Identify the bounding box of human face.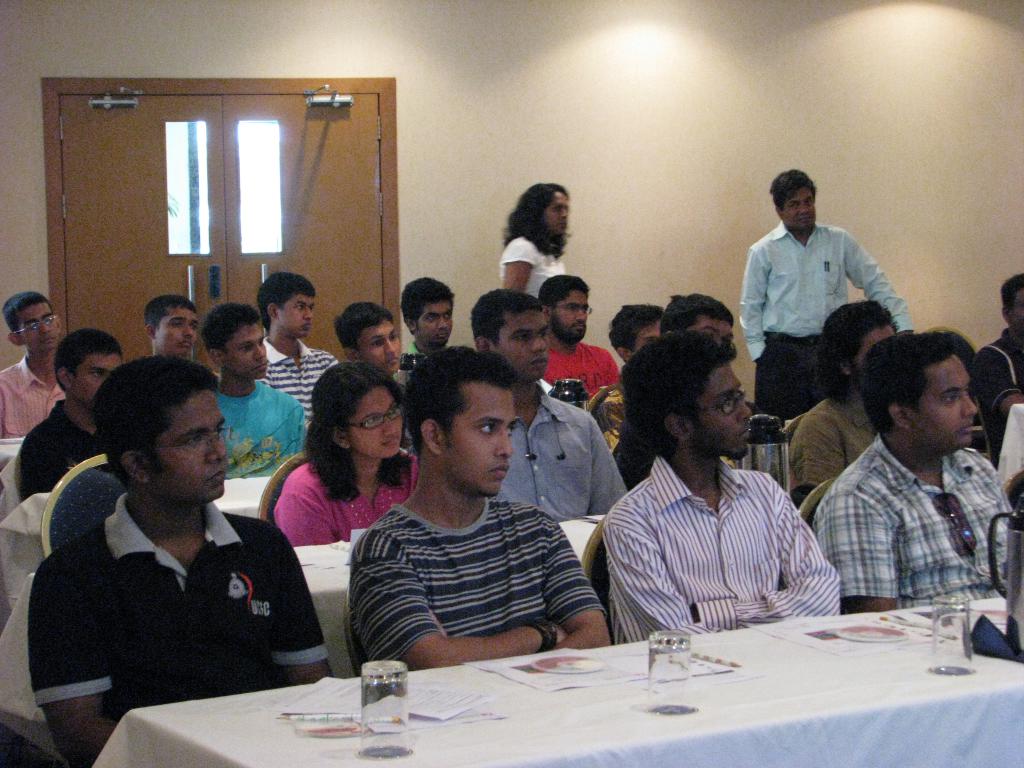
locate(77, 349, 130, 413).
